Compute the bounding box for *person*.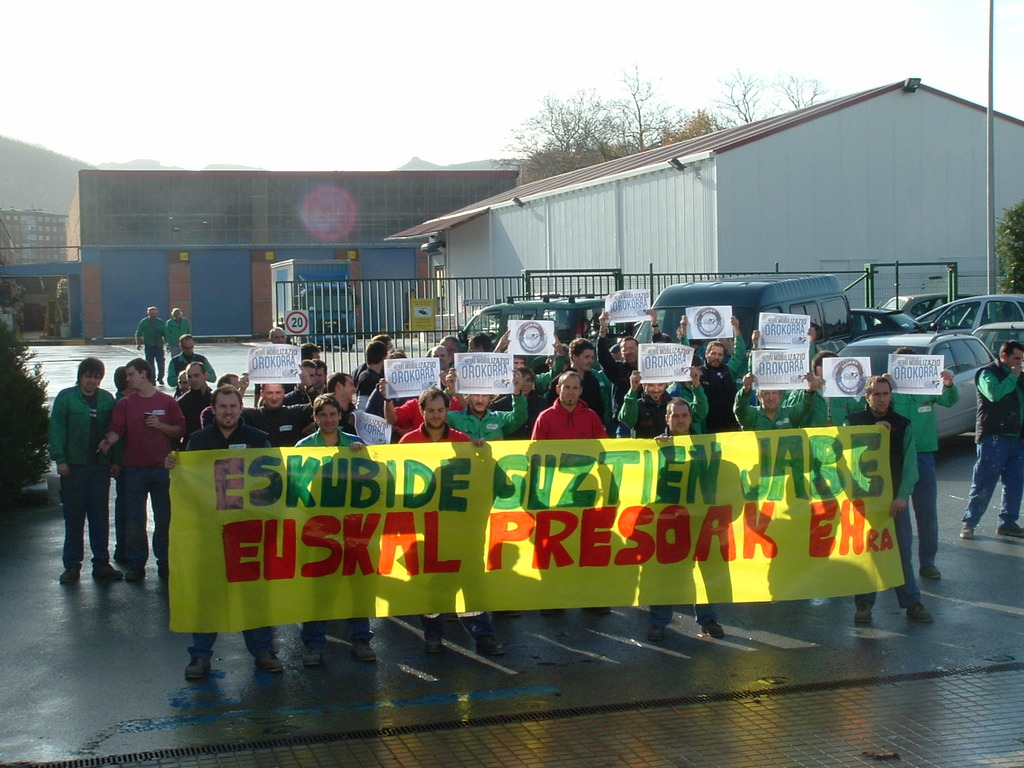
678,316,746,402.
